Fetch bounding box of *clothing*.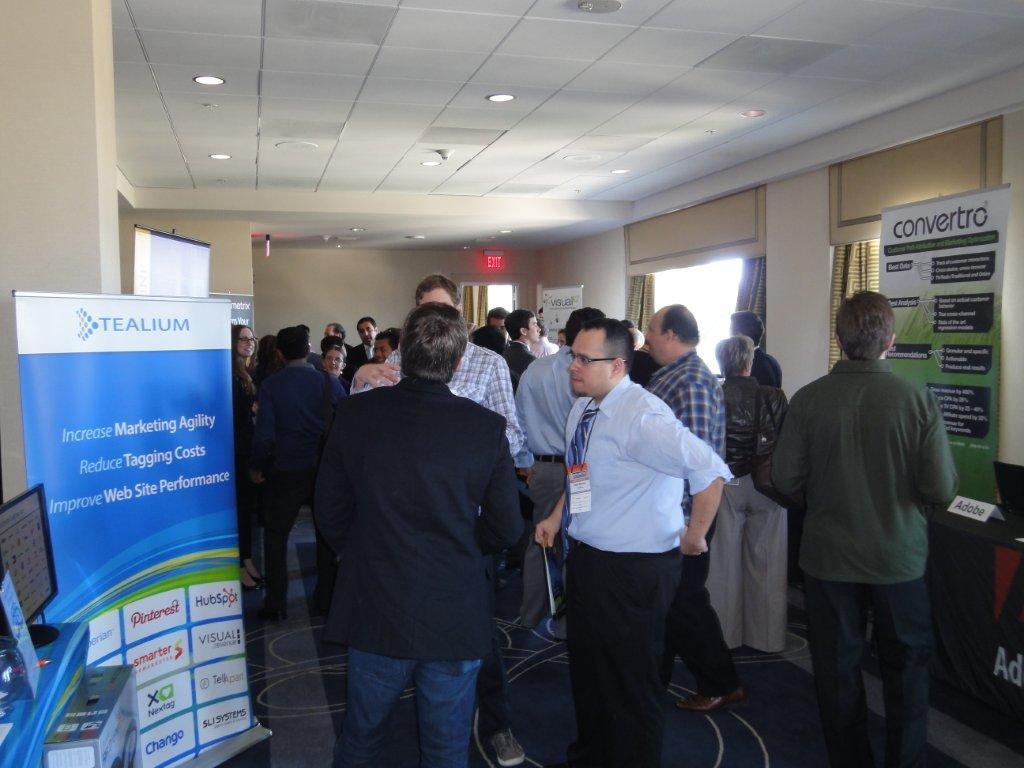
Bbox: bbox(236, 372, 269, 516).
